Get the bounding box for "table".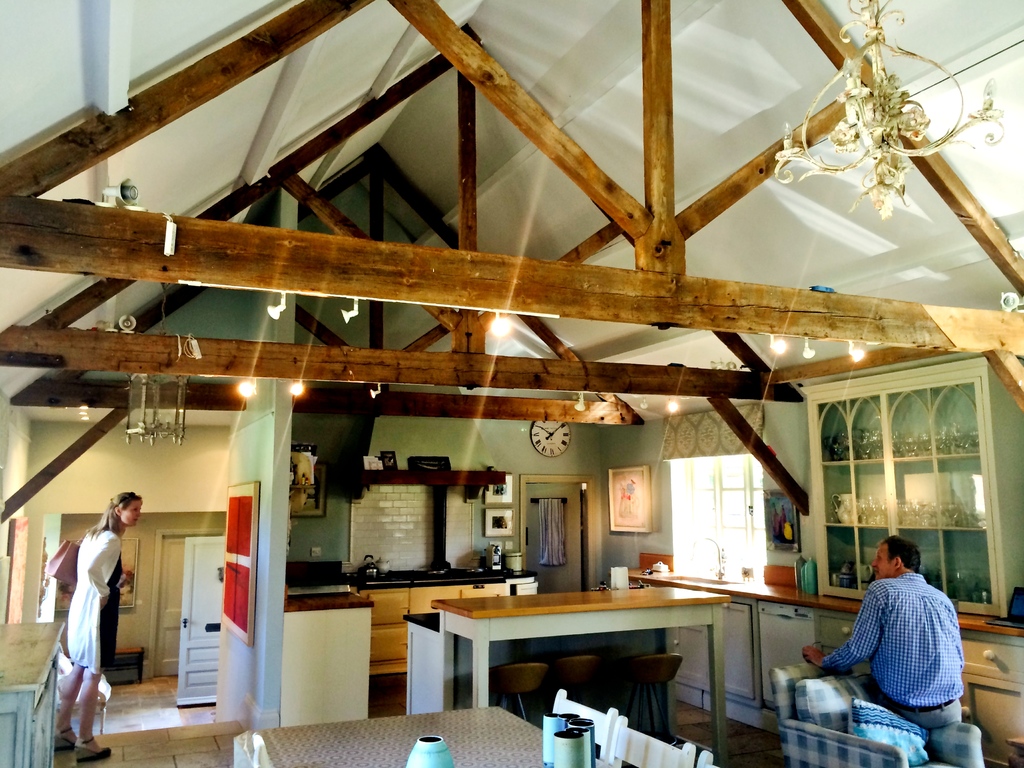
x1=285, y1=595, x2=377, y2=730.
